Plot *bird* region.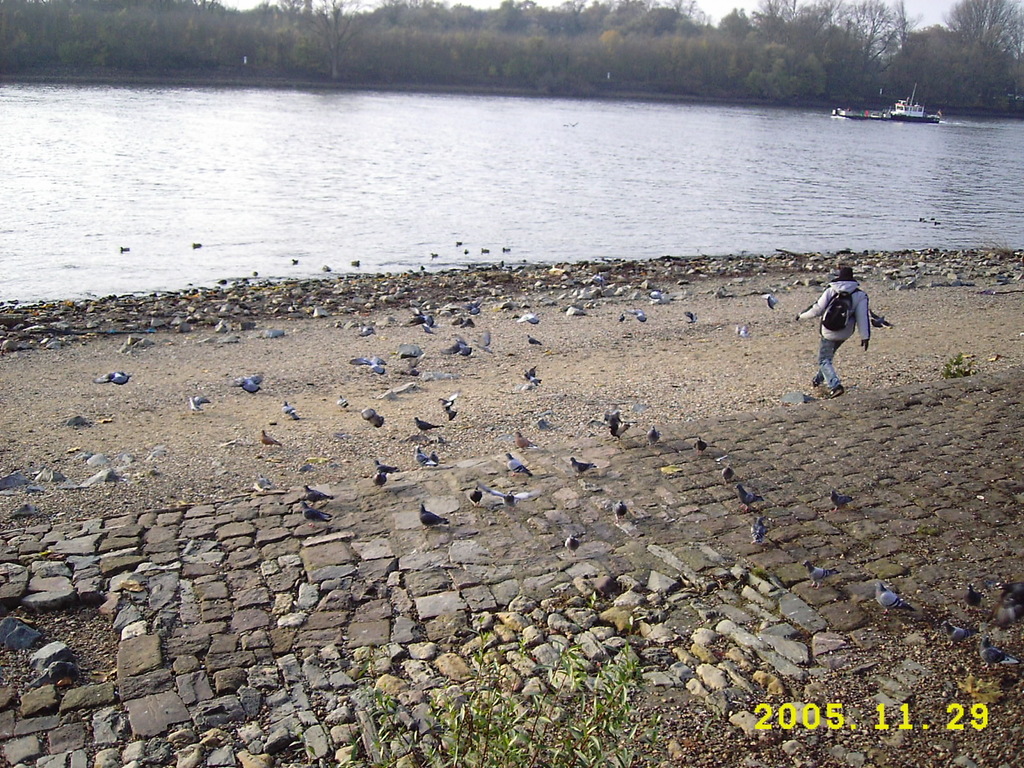
Plotted at (356,323,374,339).
